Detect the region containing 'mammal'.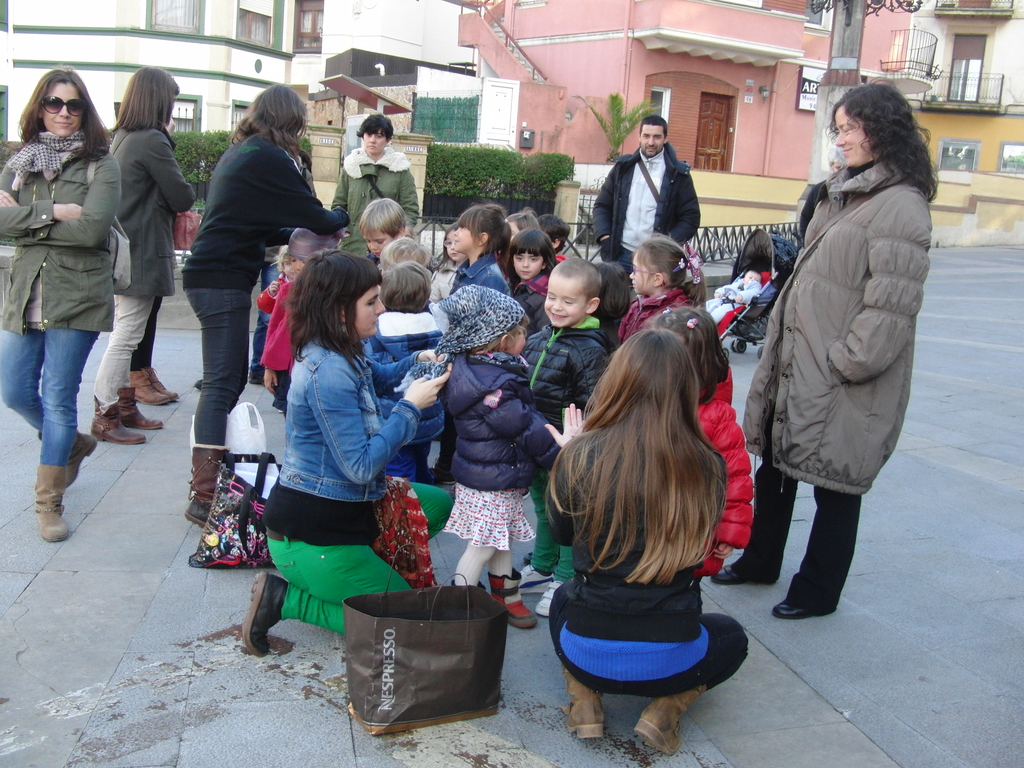
(left=536, top=326, right=746, bottom=752).
